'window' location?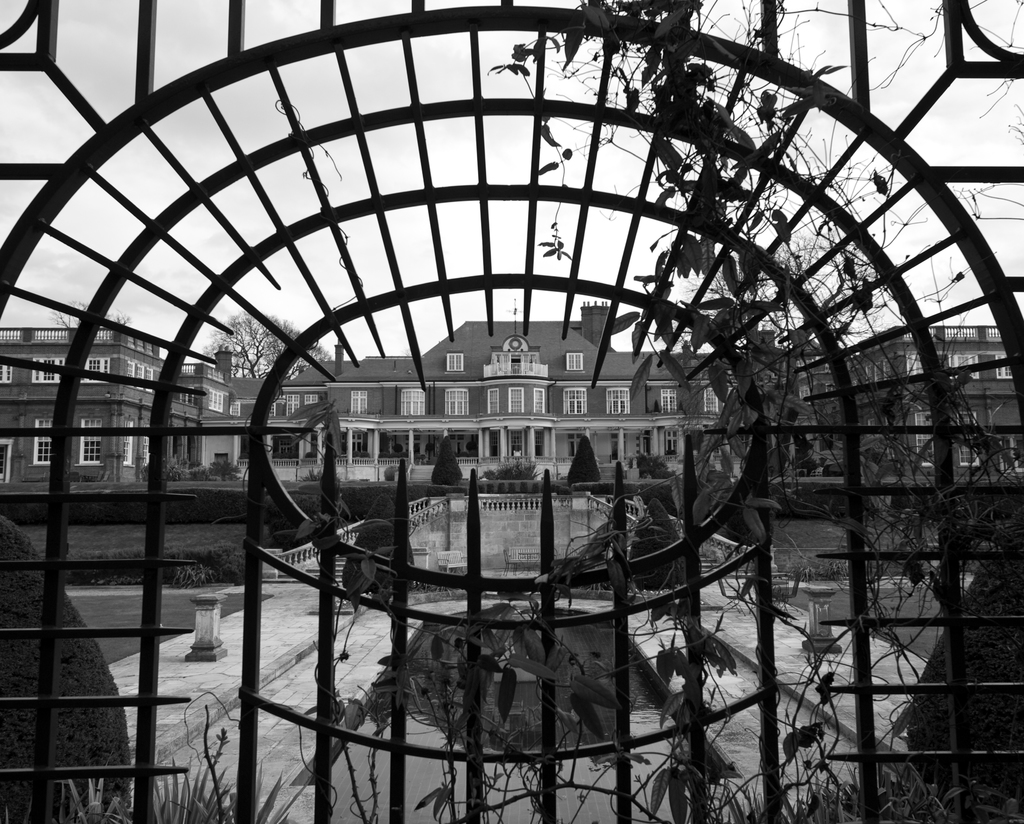
(266,396,286,418)
